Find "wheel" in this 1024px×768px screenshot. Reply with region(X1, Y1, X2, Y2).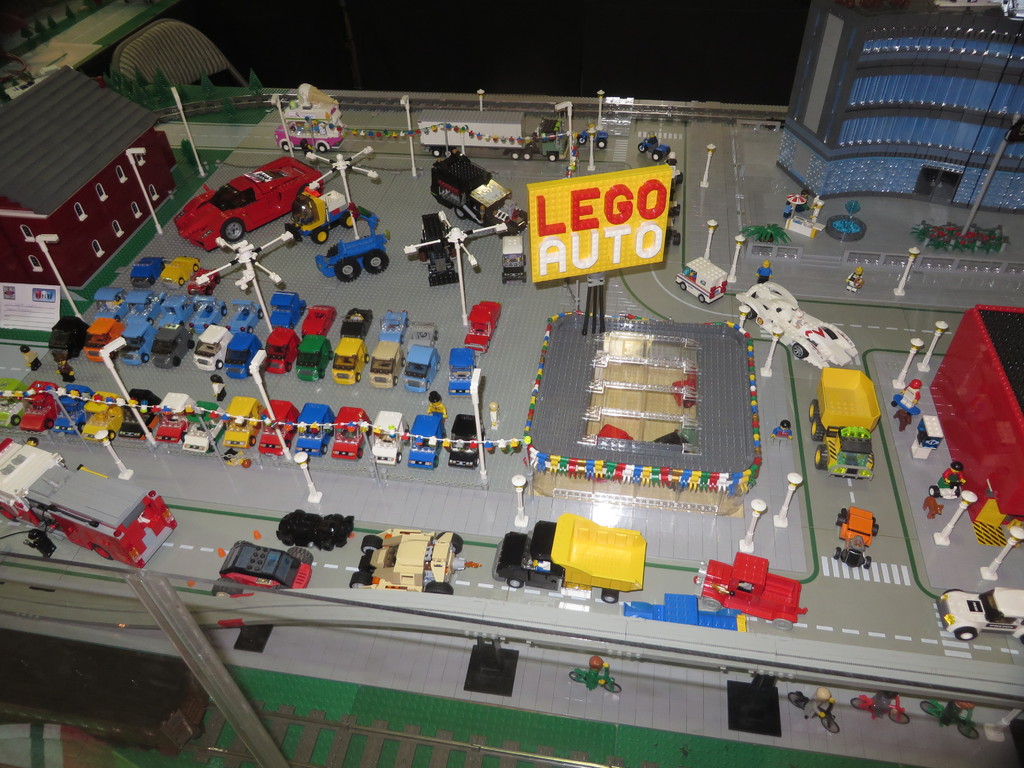
region(205, 288, 212, 299).
